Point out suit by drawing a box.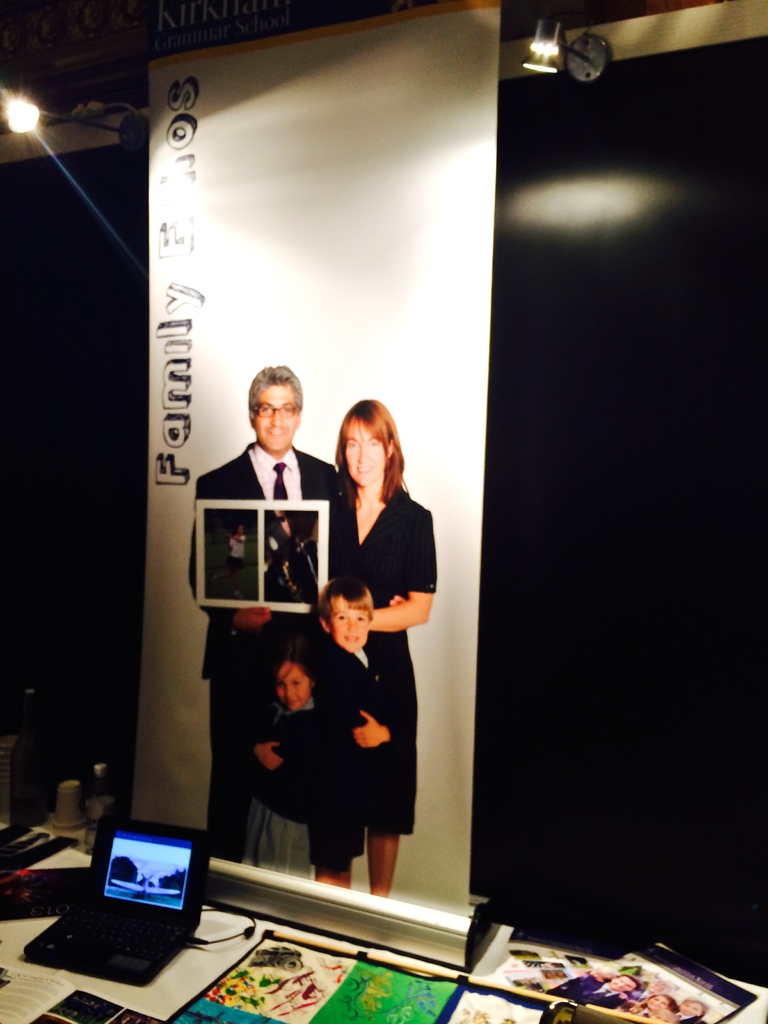
189 447 333 852.
